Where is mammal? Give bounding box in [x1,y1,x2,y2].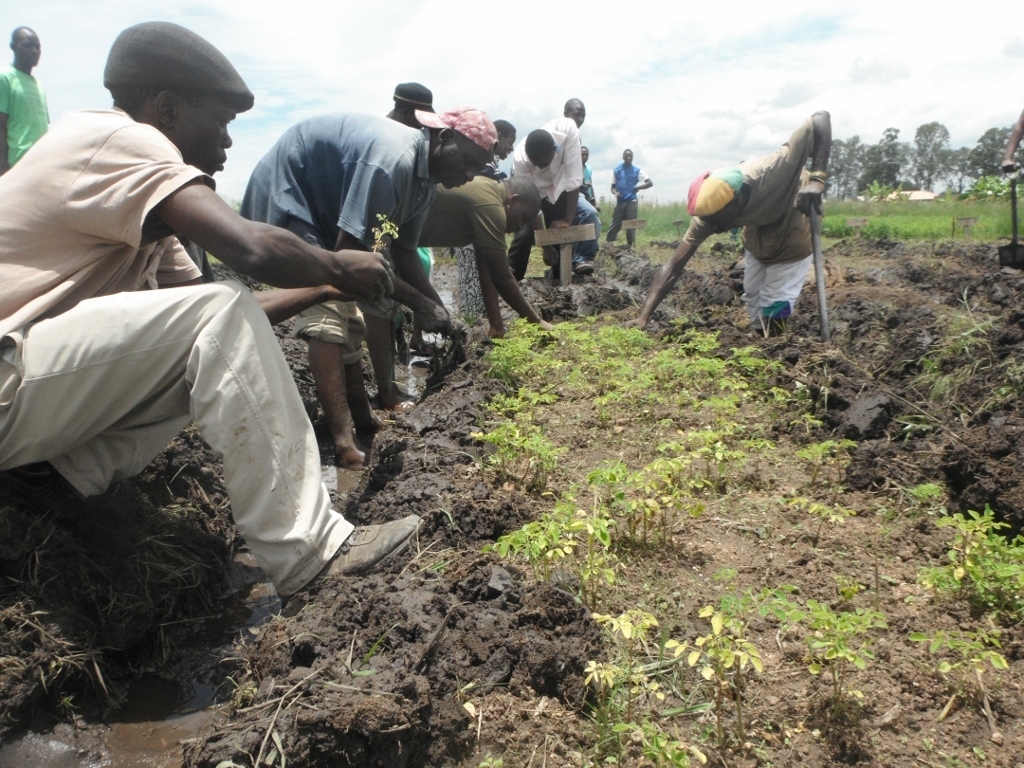
[380,78,435,359].
